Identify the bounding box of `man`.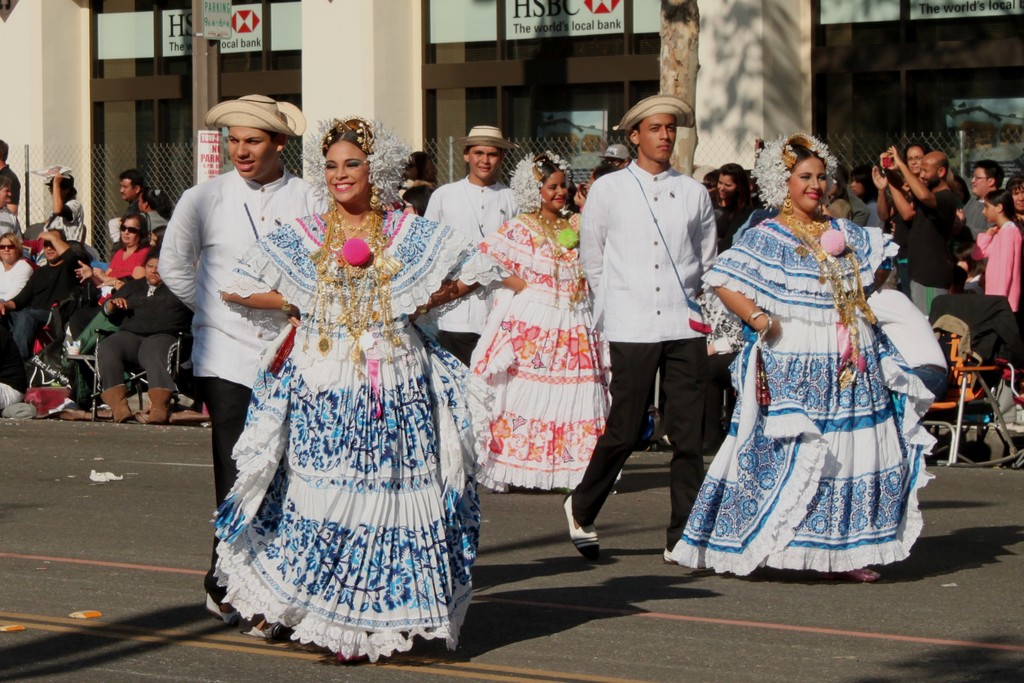
region(0, 228, 92, 380).
